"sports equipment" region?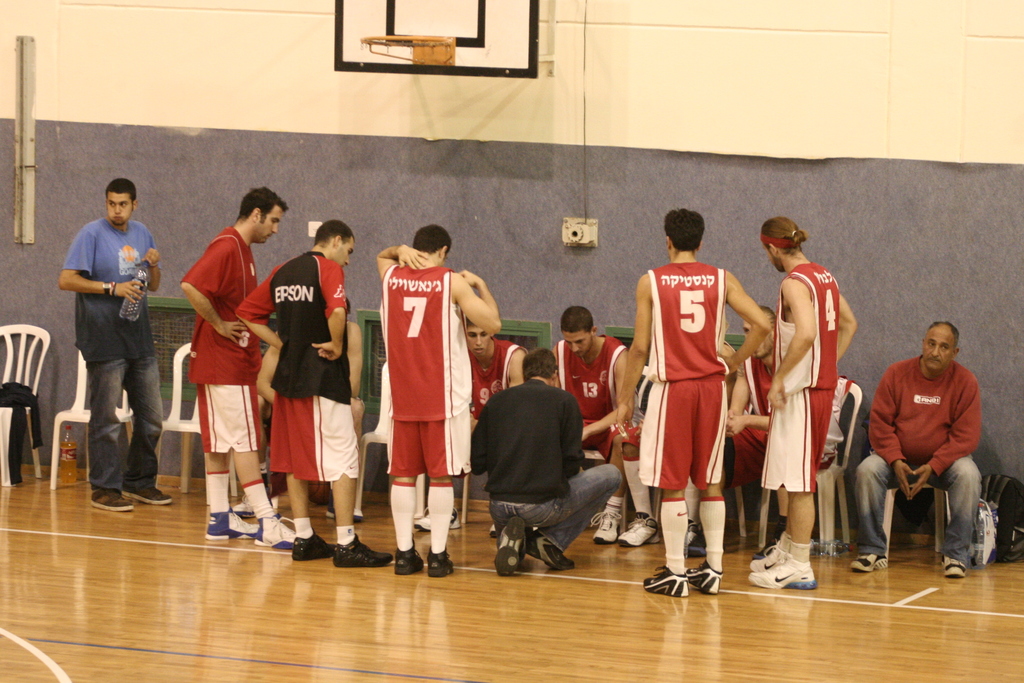
(330,535,392,566)
